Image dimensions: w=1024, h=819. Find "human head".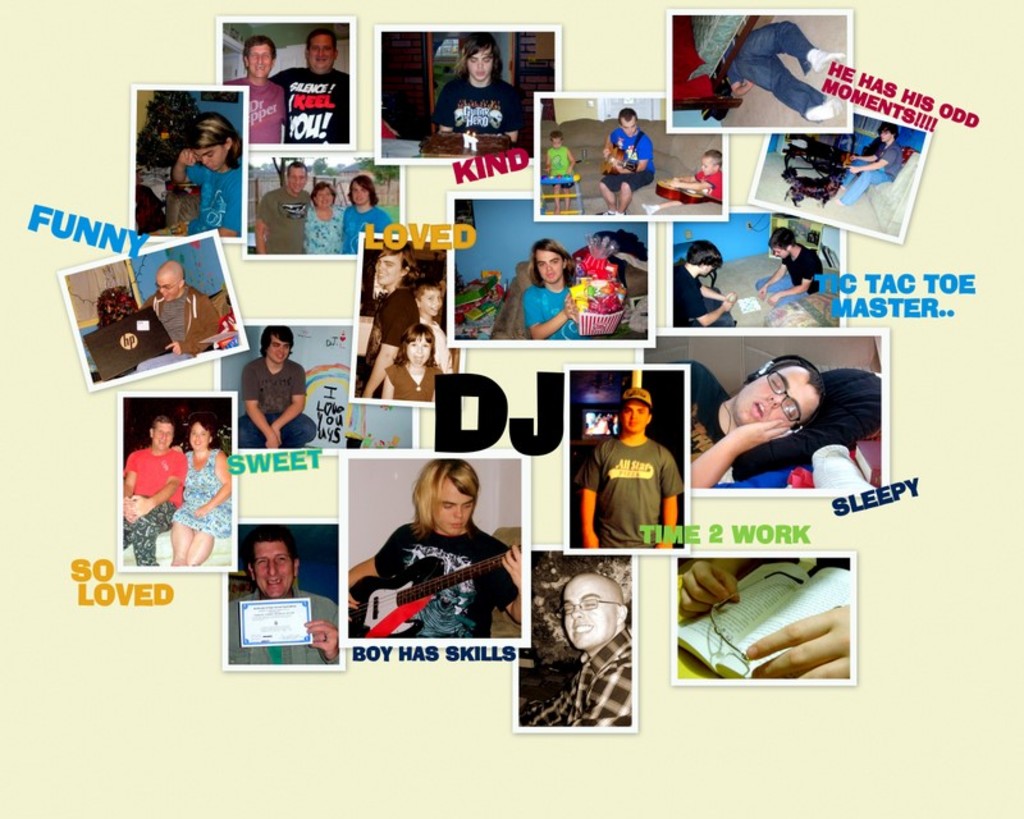
311,182,337,215.
